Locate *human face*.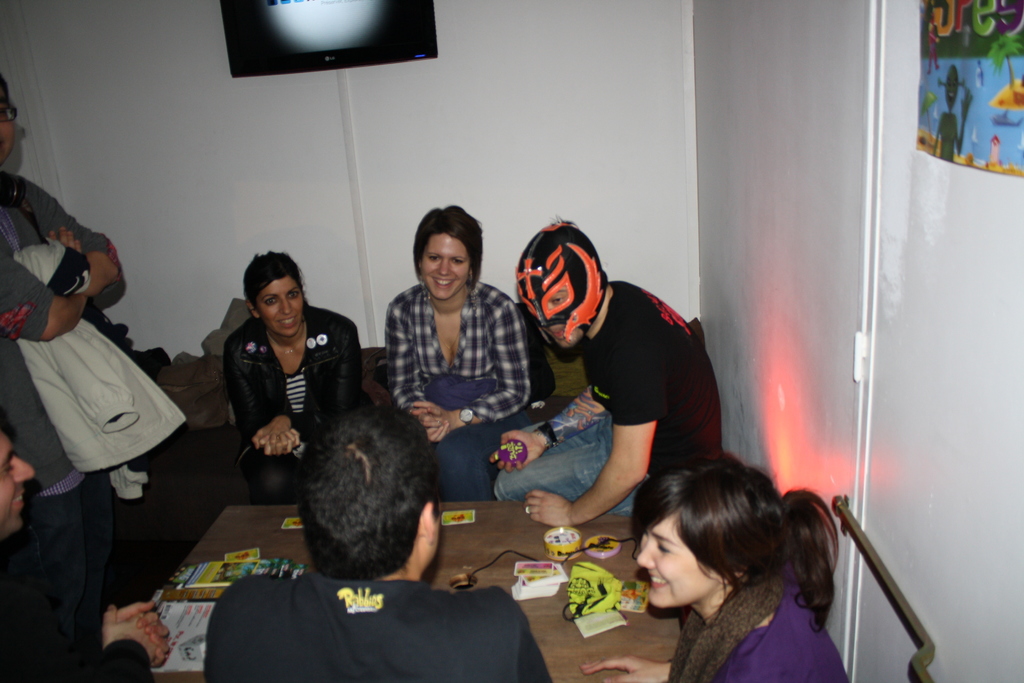
Bounding box: BBox(259, 277, 305, 339).
